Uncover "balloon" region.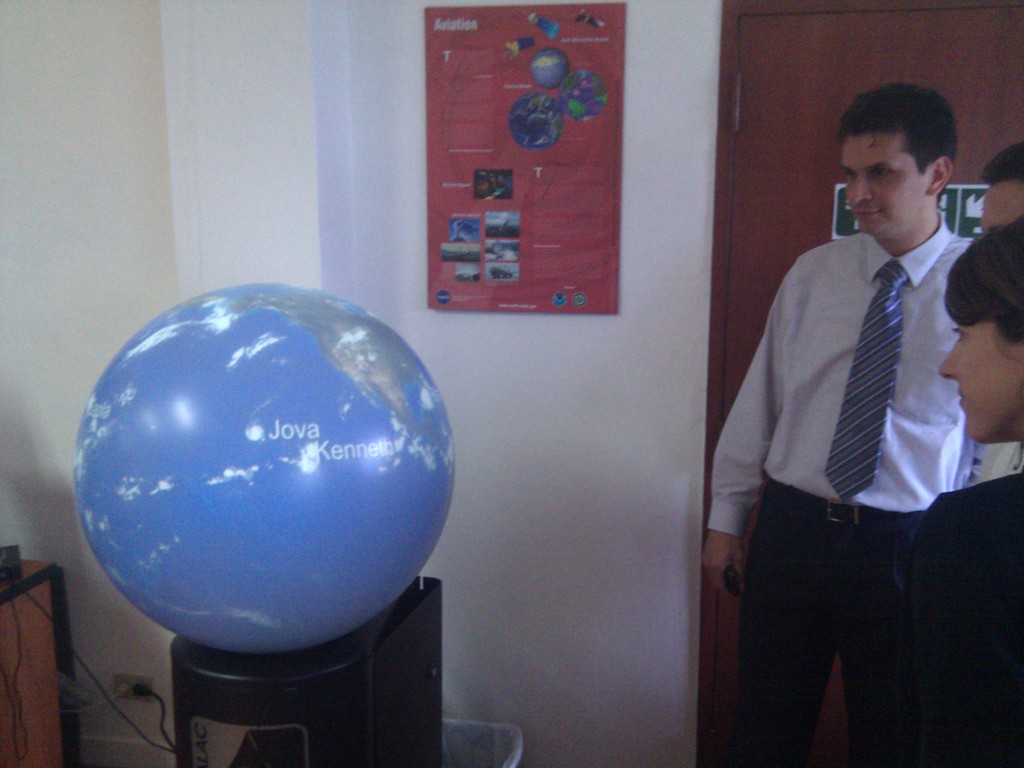
Uncovered: <region>72, 282, 459, 659</region>.
